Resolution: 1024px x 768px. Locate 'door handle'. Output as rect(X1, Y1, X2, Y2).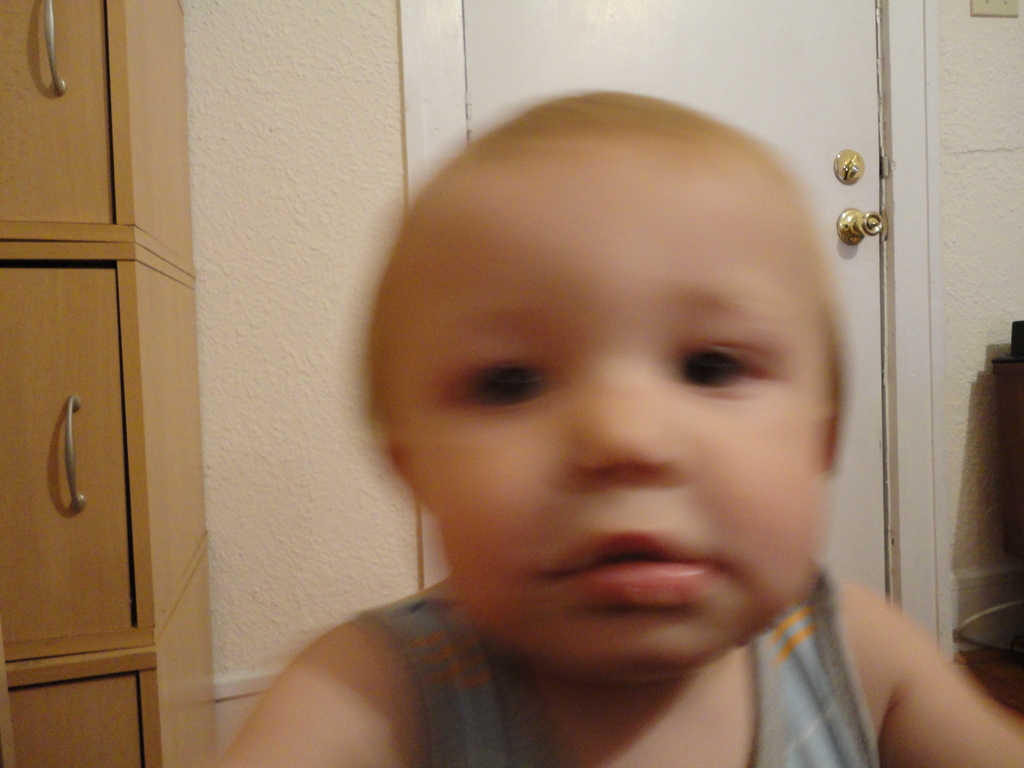
rect(44, 0, 68, 98).
